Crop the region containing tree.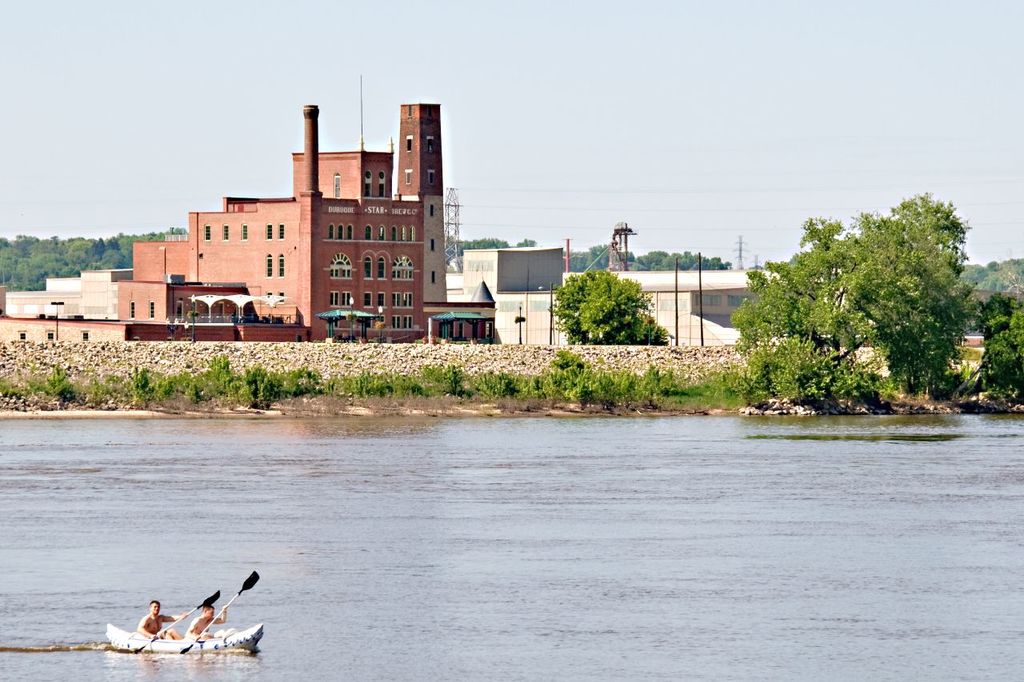
Crop region: {"x1": 567, "y1": 243, "x2": 612, "y2": 273}.
